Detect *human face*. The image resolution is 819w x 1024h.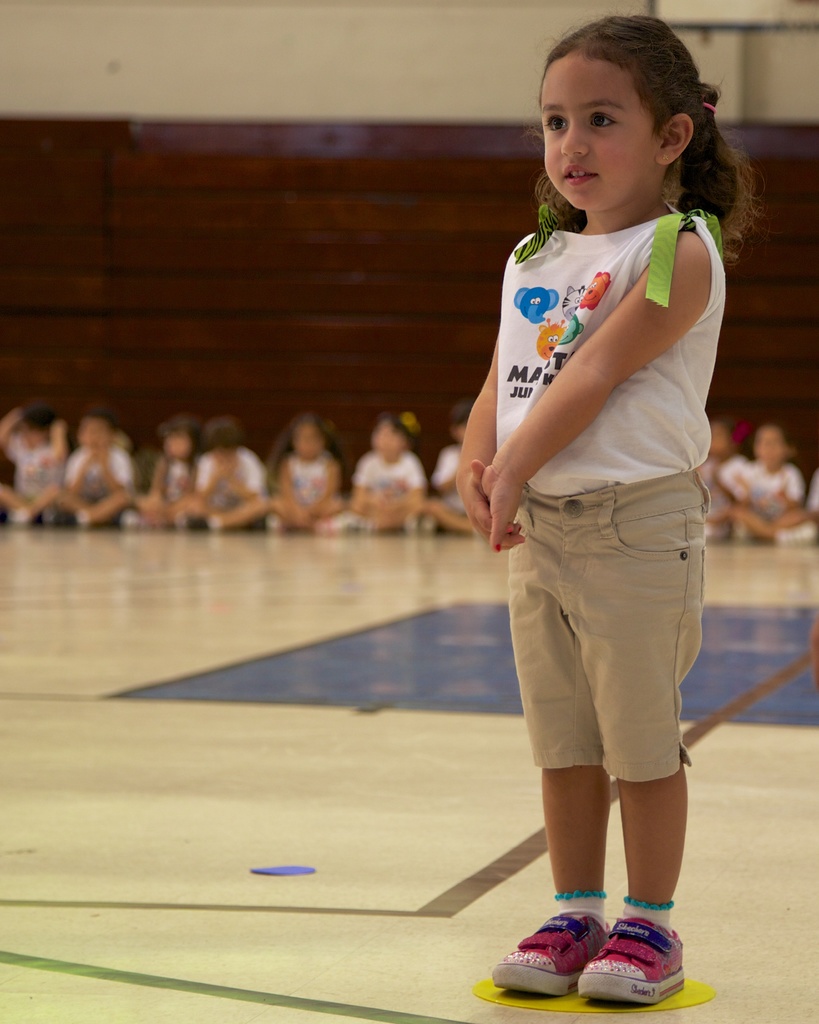
<region>759, 426, 783, 466</region>.
